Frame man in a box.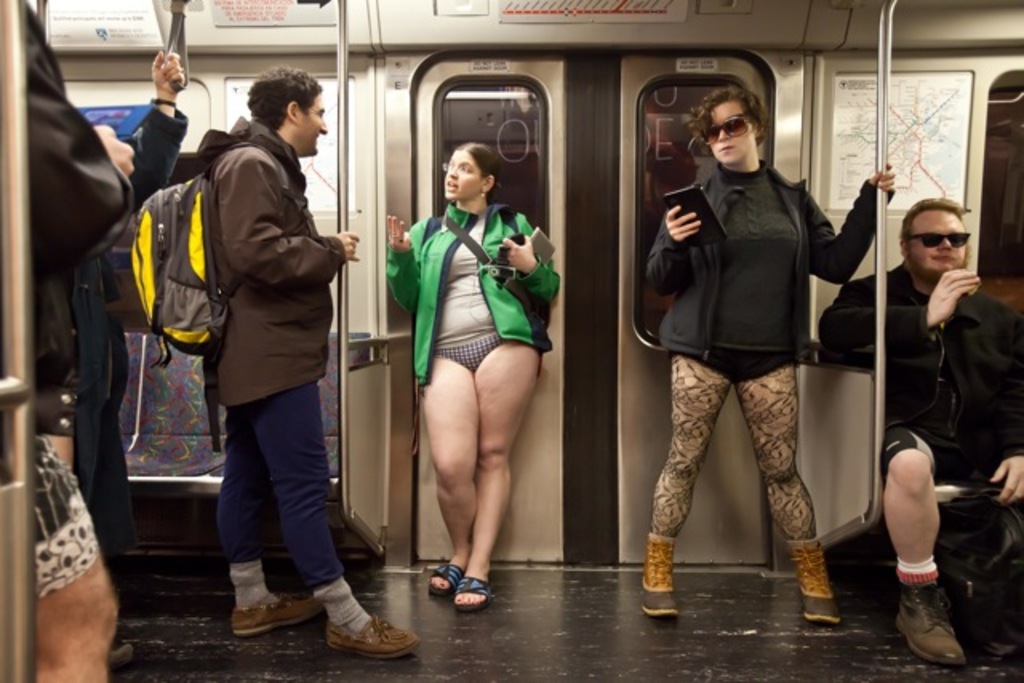
(left=862, top=170, right=1014, bottom=643).
